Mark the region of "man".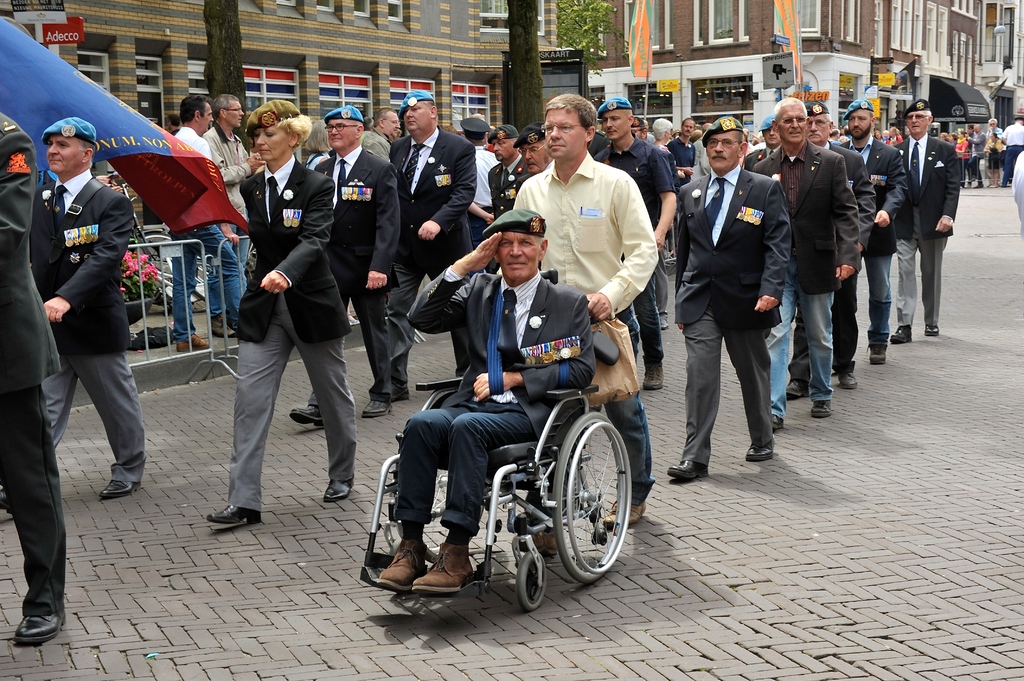
Region: Rect(177, 96, 250, 351).
